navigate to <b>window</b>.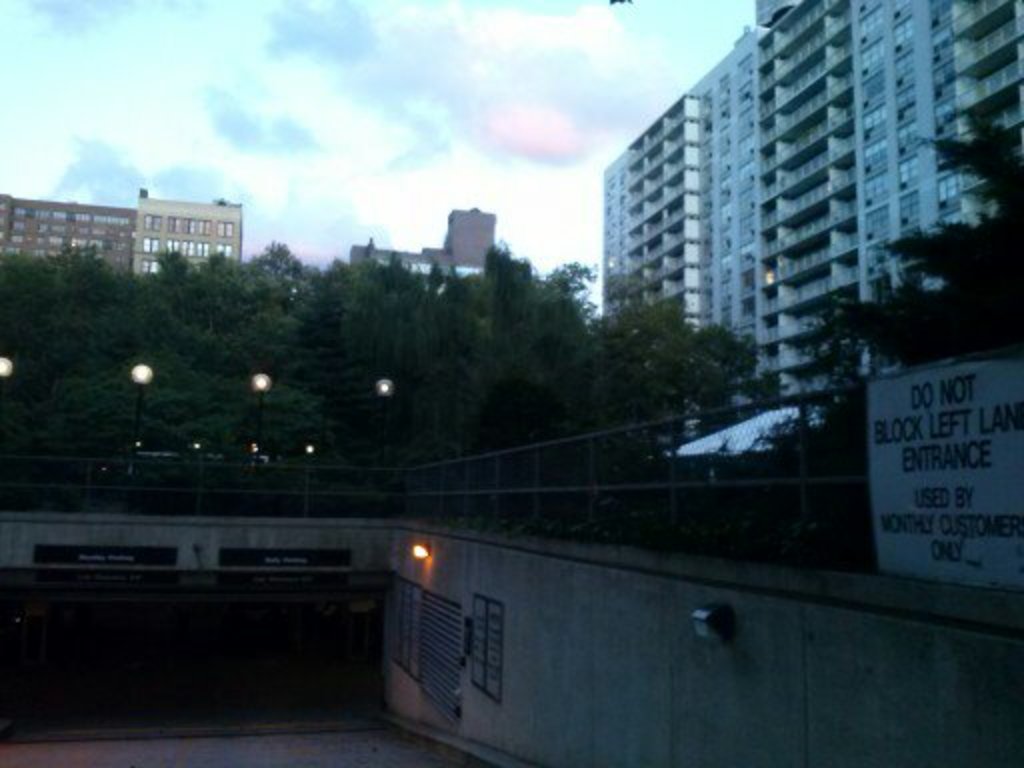
Navigation target: region(468, 598, 502, 694).
